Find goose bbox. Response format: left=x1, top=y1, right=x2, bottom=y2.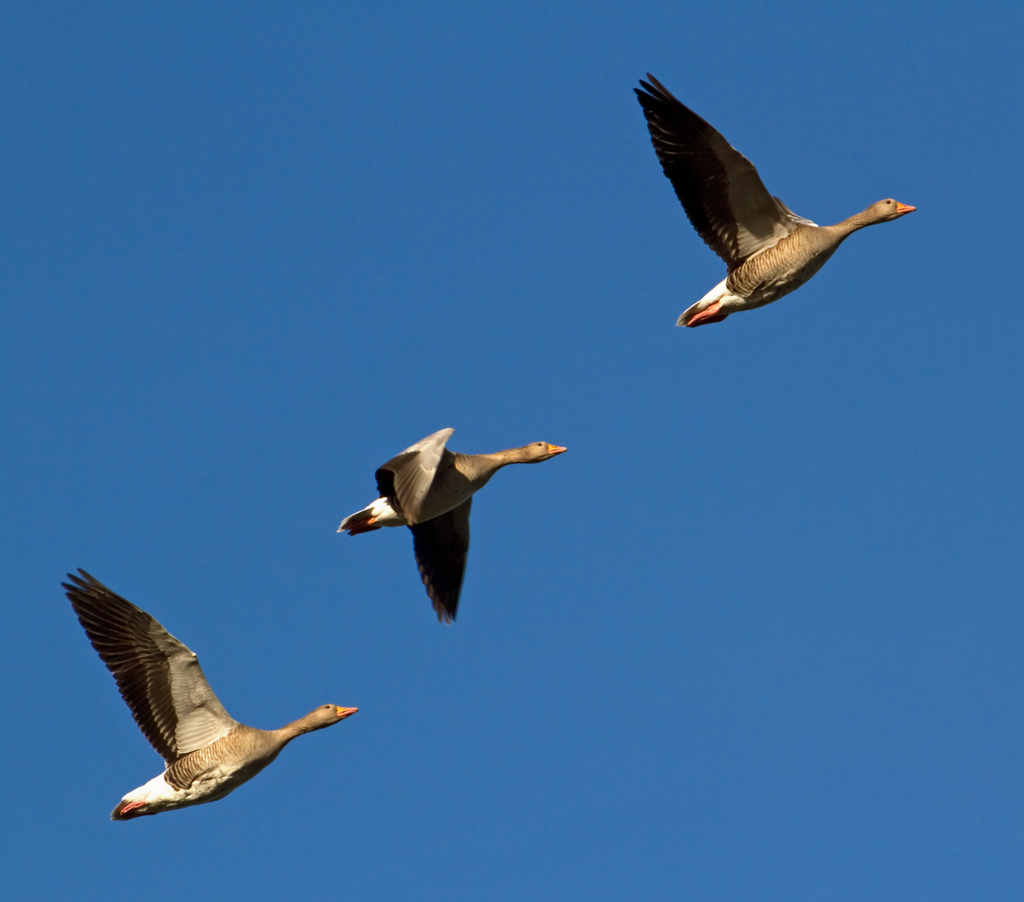
left=633, top=77, right=911, bottom=326.
